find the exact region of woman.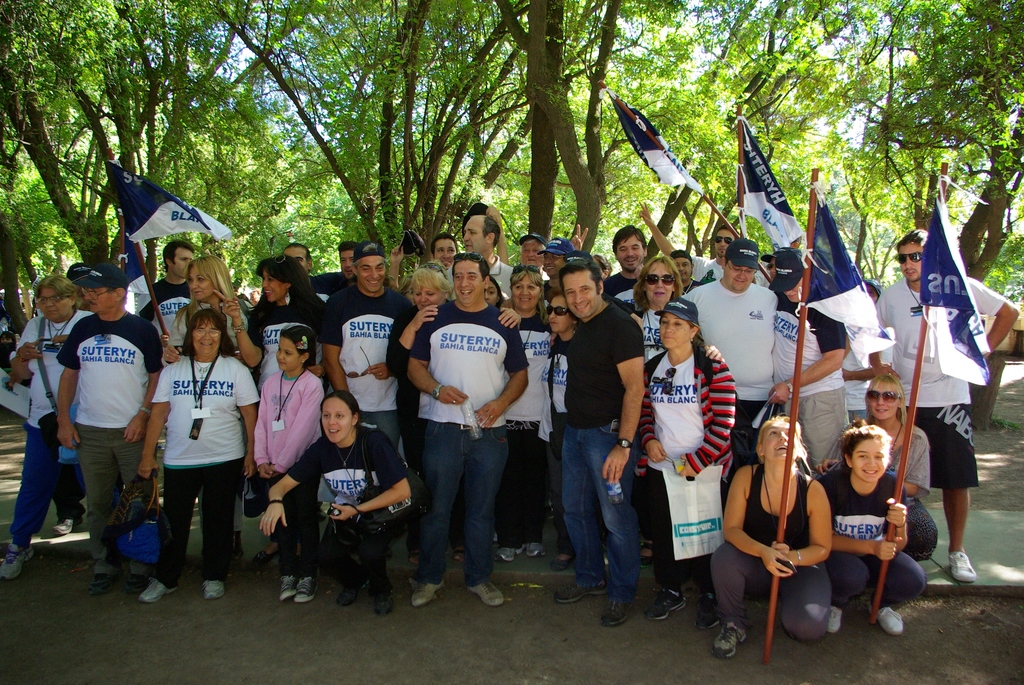
Exact region: 227:254:338:383.
